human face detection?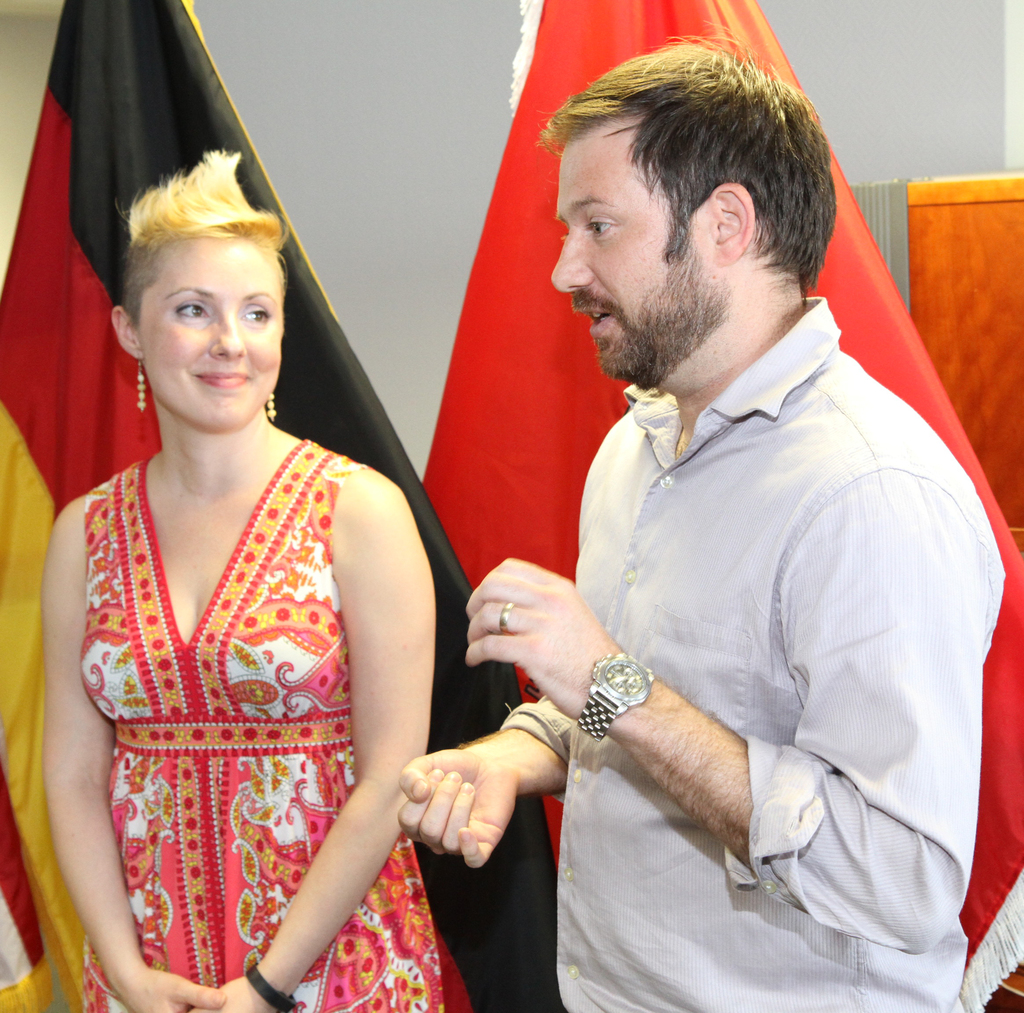
<bbox>147, 233, 285, 427</bbox>
